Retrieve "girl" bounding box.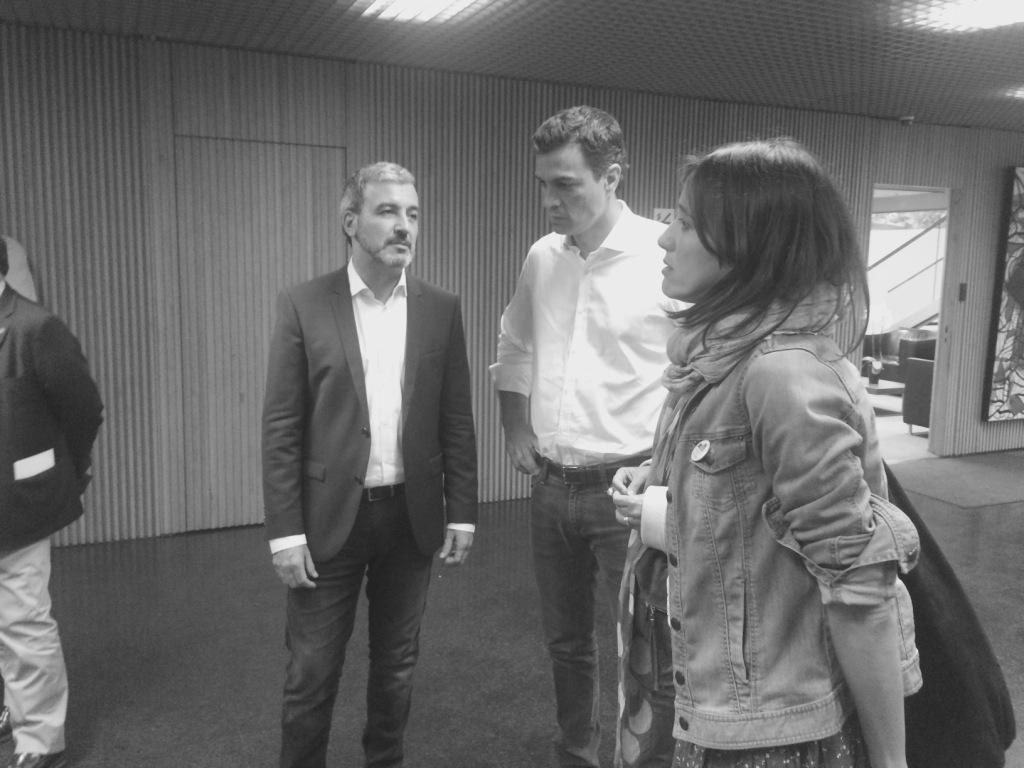
Bounding box: select_region(620, 140, 926, 767).
